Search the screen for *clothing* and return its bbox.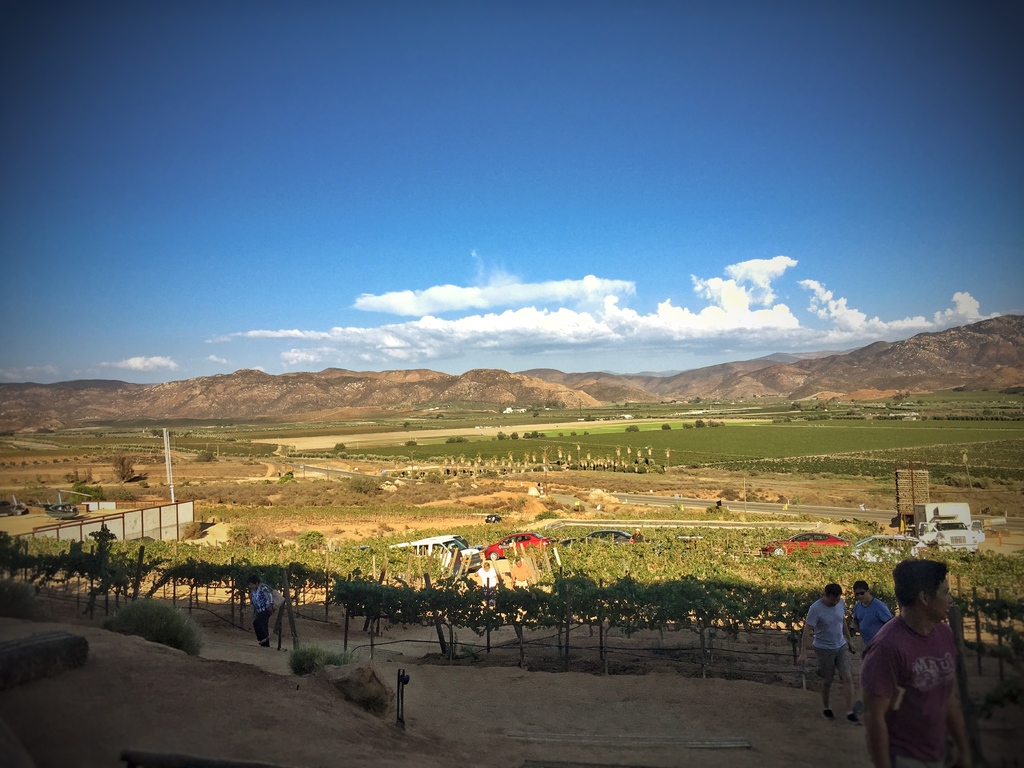
Found: (left=868, top=614, right=982, bottom=753).
